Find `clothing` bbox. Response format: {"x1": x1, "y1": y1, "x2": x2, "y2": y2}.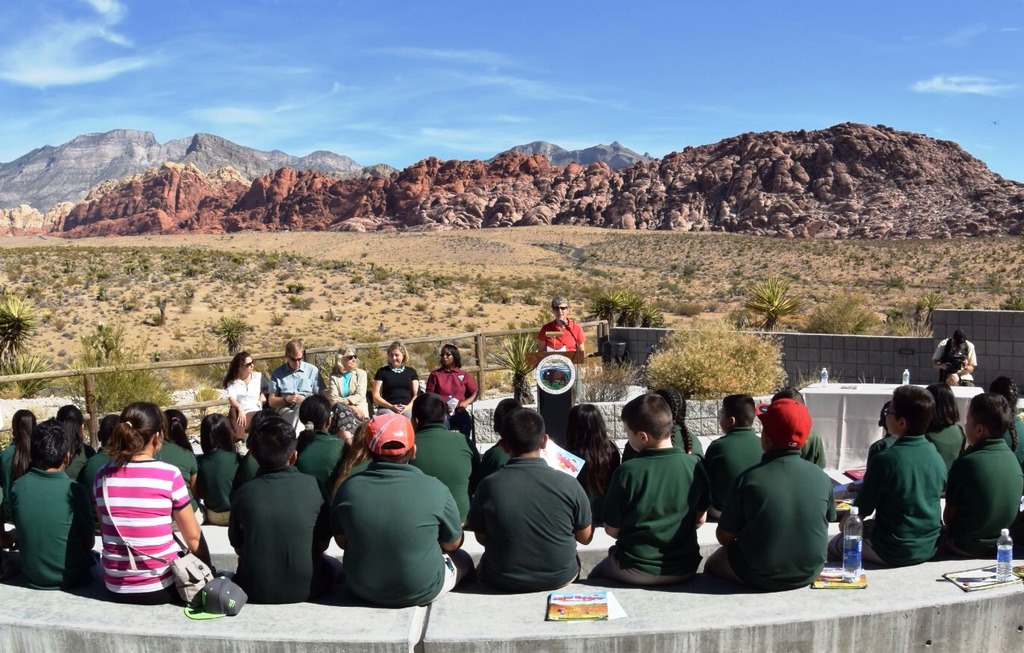
{"x1": 156, "y1": 442, "x2": 199, "y2": 502}.
